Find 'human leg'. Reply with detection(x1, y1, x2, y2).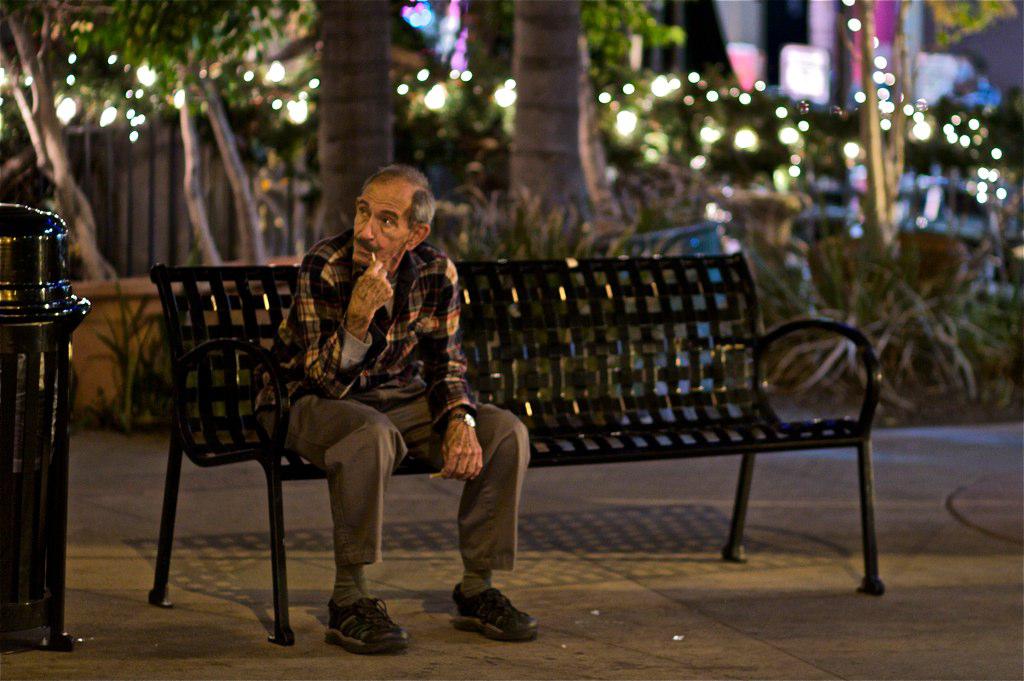
detection(261, 394, 412, 653).
